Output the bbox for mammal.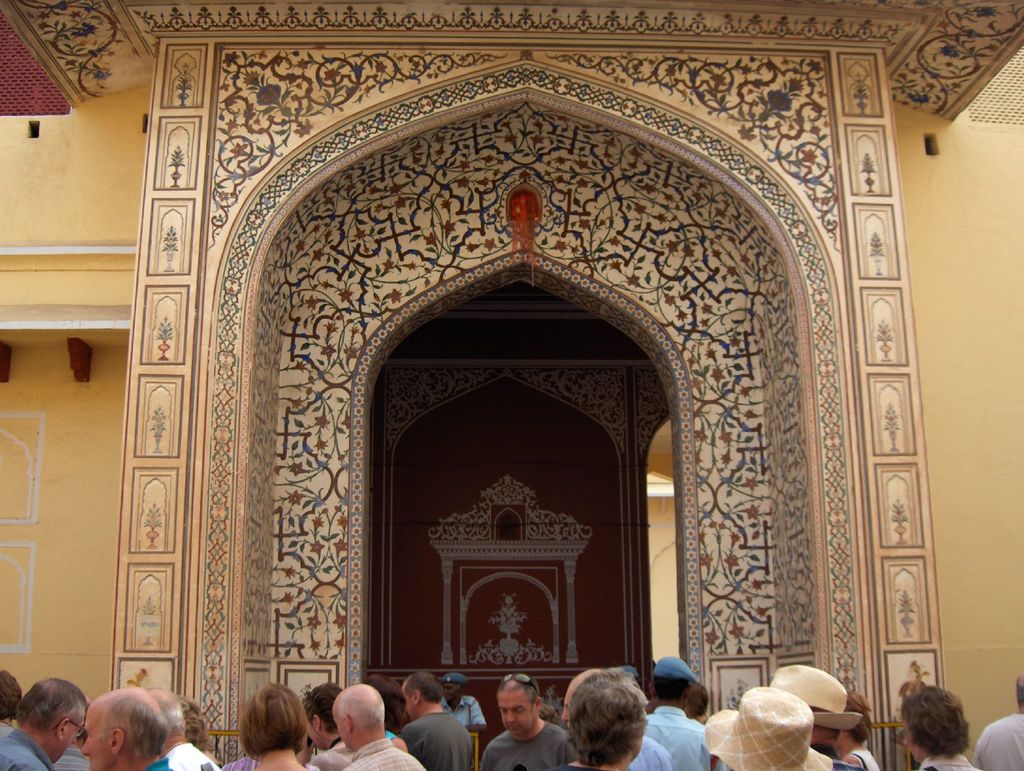
(0, 676, 88, 770).
